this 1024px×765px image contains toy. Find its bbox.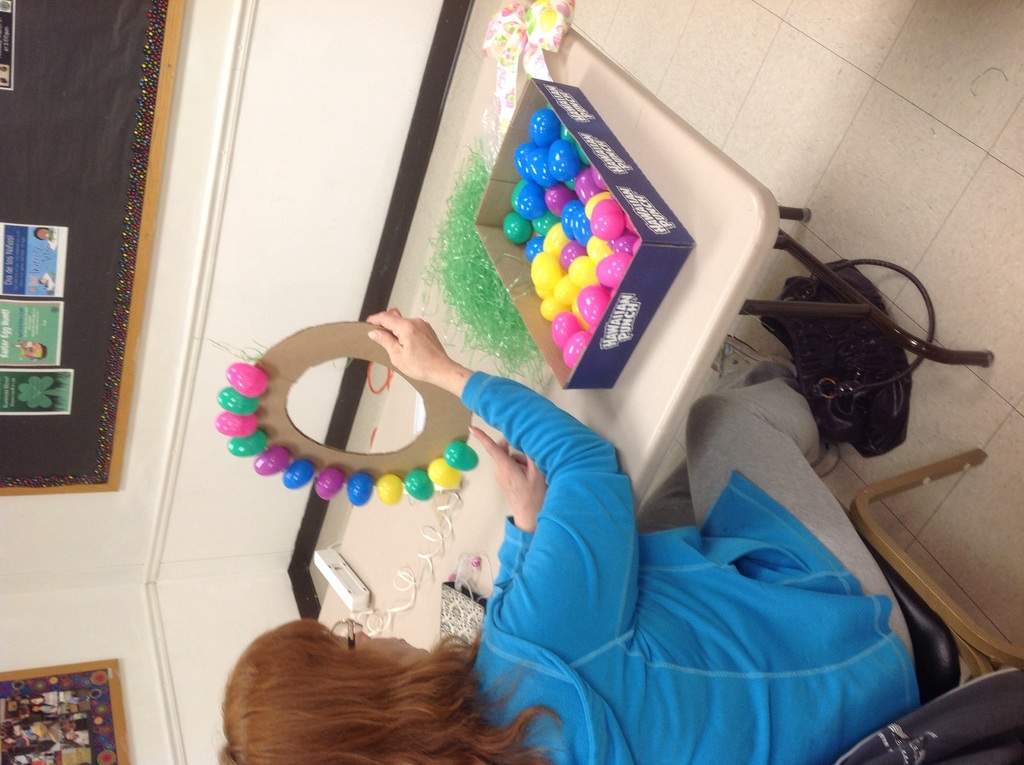
445/440/477/471.
